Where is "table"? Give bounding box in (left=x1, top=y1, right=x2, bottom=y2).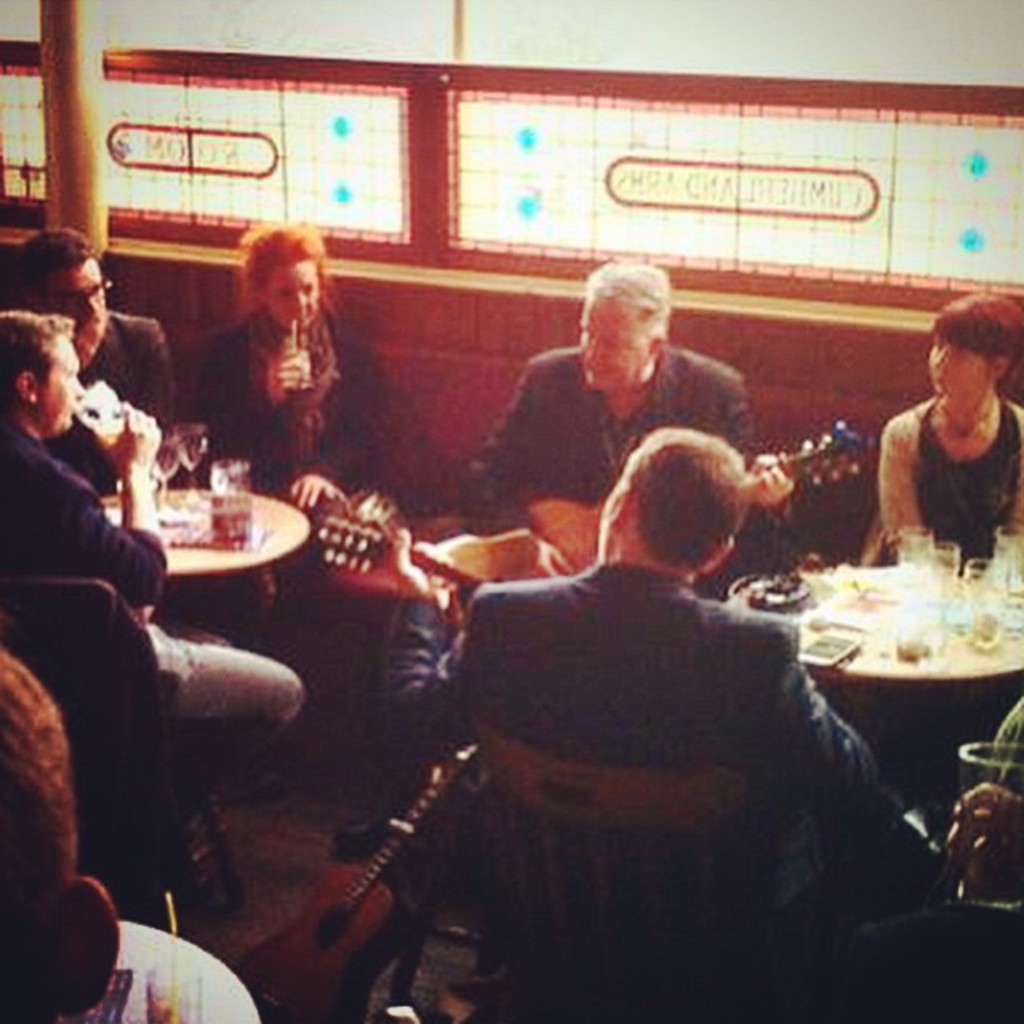
(left=722, top=566, right=1022, bottom=800).
